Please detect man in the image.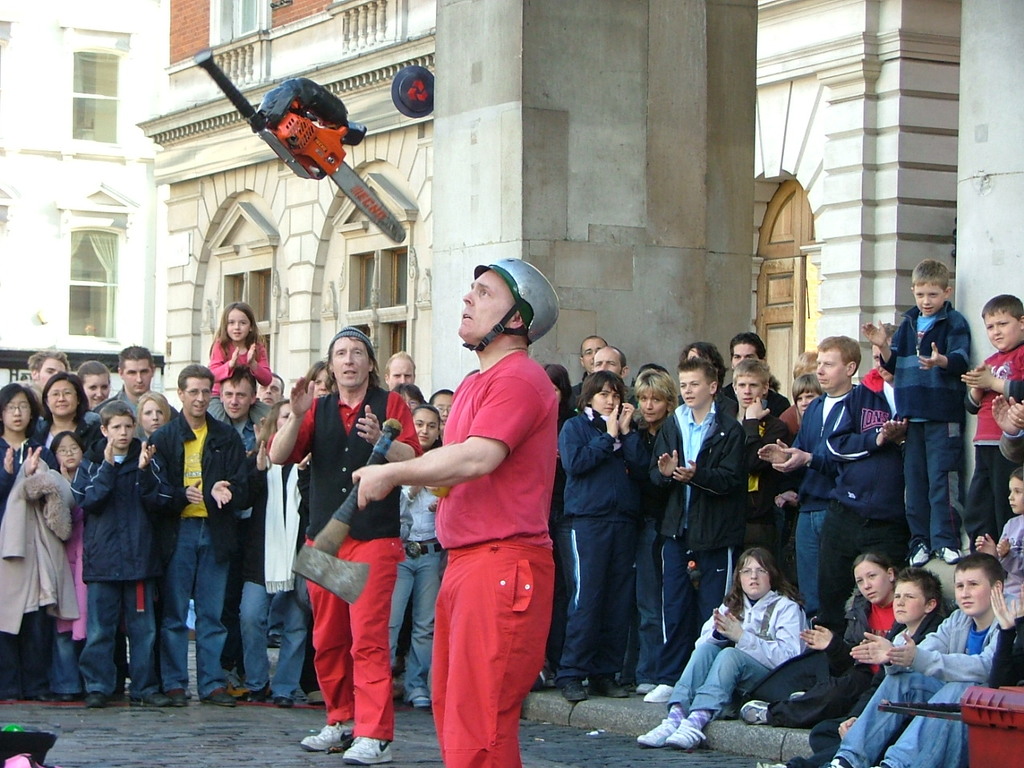
crop(25, 346, 75, 398).
